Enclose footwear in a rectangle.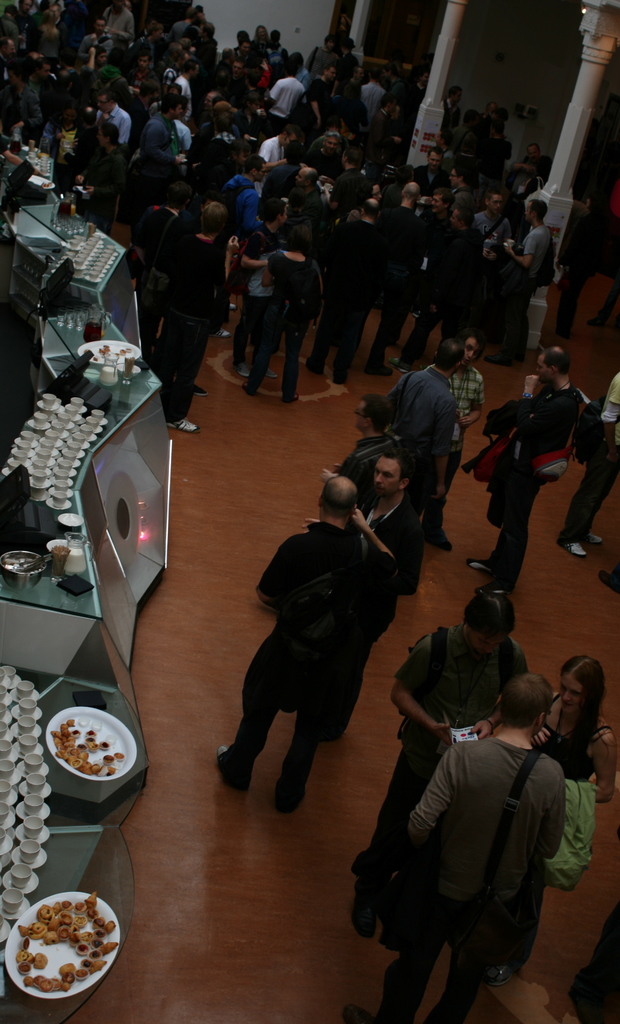
box(330, 363, 353, 393).
